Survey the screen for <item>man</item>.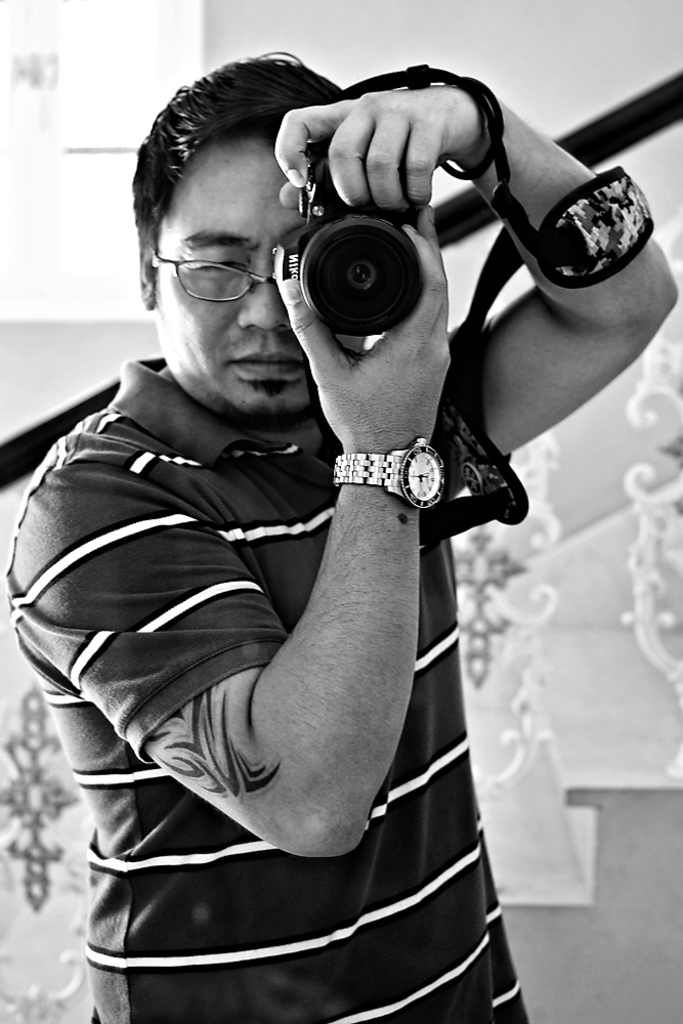
Survey found: <bbox>20, 26, 637, 967</bbox>.
